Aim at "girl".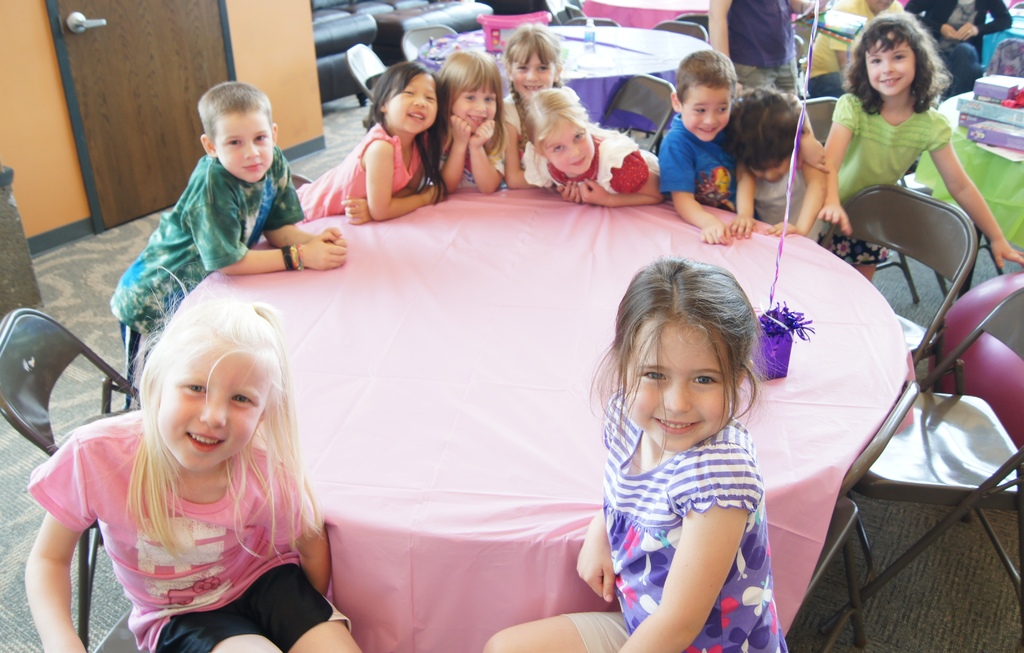
Aimed at Rect(295, 58, 450, 225).
